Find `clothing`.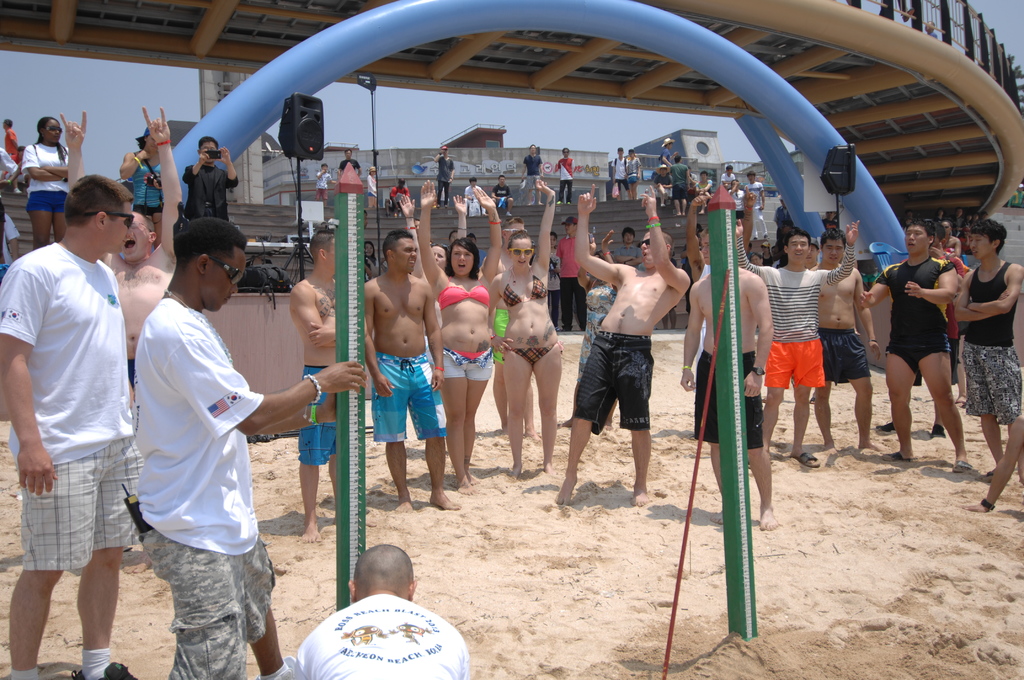
815, 325, 867, 377.
